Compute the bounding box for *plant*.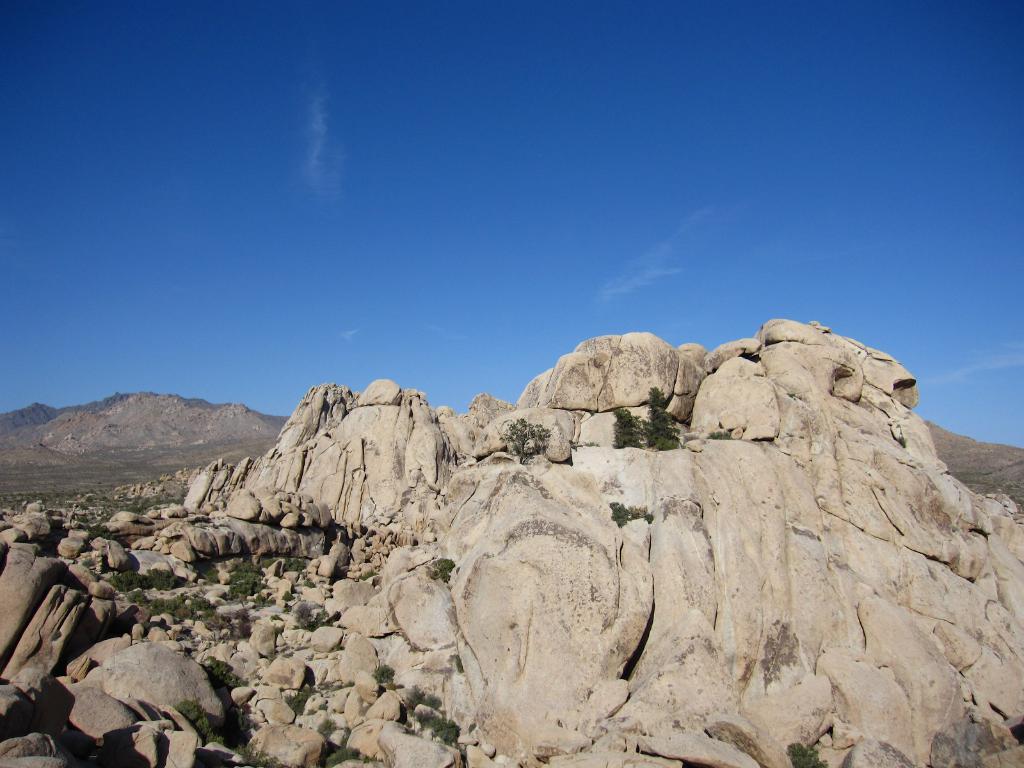
{"x1": 282, "y1": 680, "x2": 328, "y2": 720}.
